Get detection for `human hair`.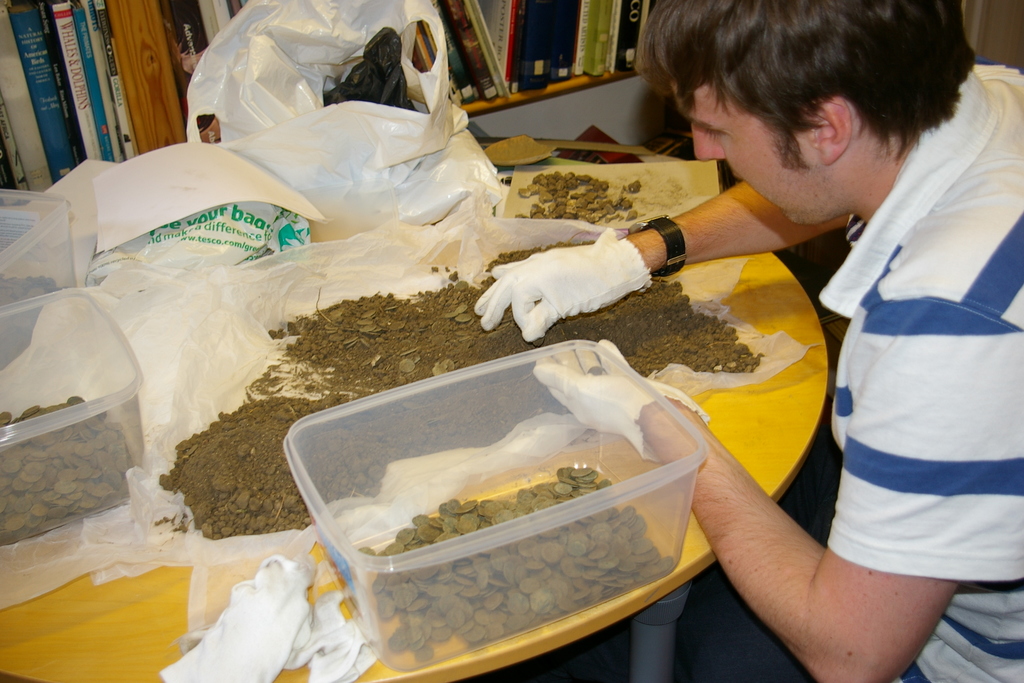
Detection: [634, 0, 976, 174].
